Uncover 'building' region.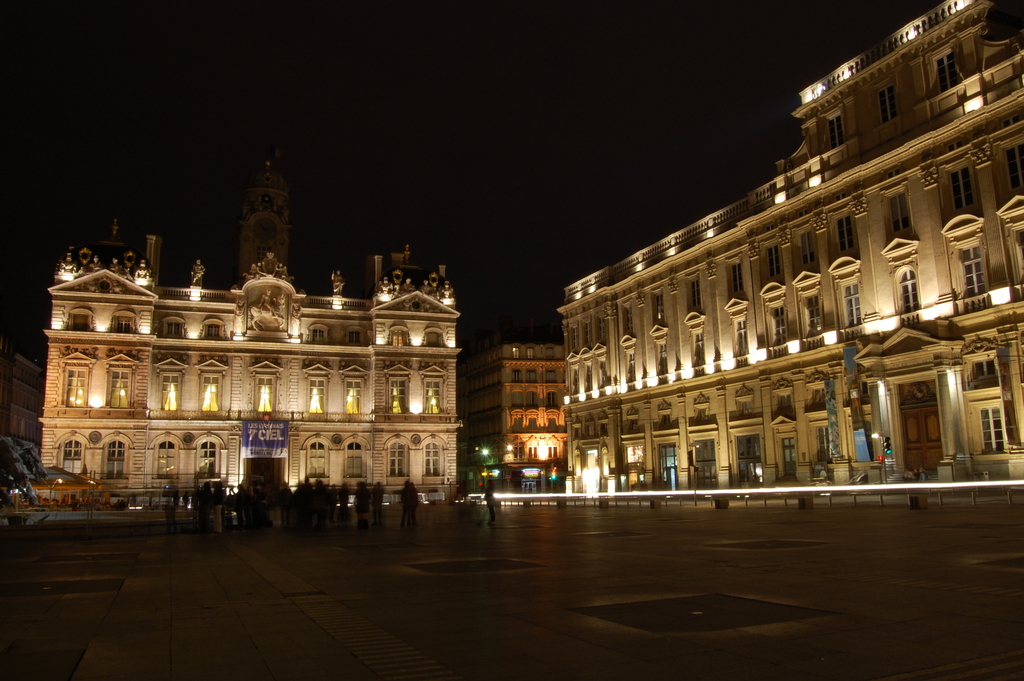
Uncovered: <bbox>457, 343, 567, 490</bbox>.
